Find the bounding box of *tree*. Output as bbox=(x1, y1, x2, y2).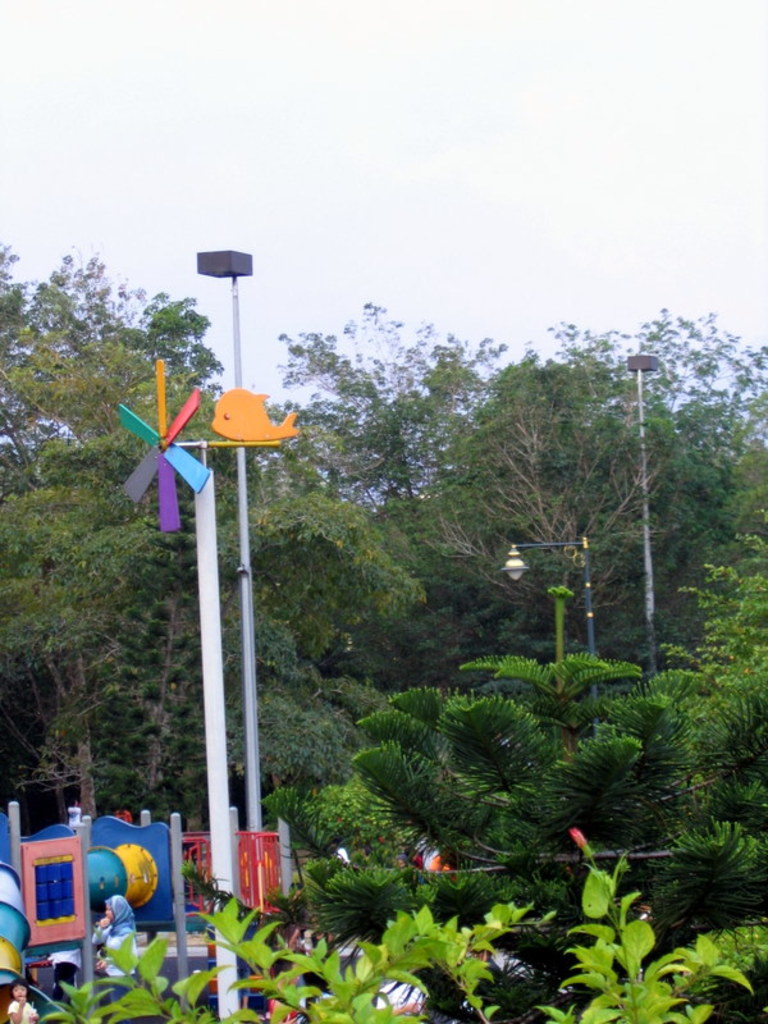
bbox=(399, 346, 673, 653).
